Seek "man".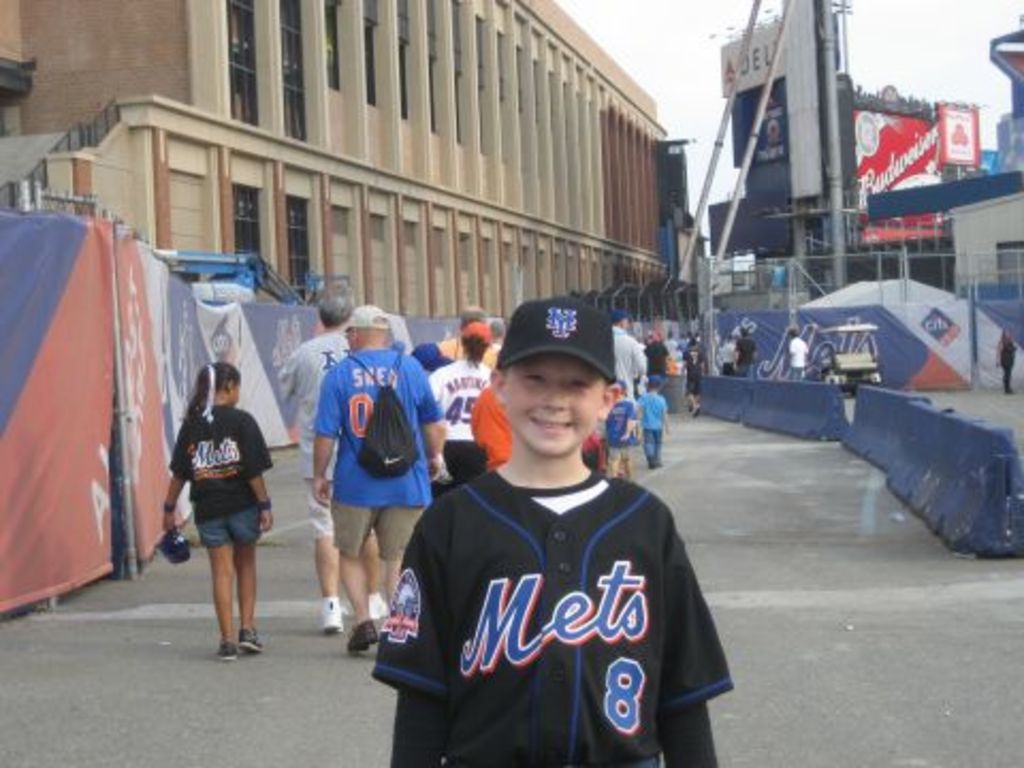
detection(608, 309, 651, 395).
